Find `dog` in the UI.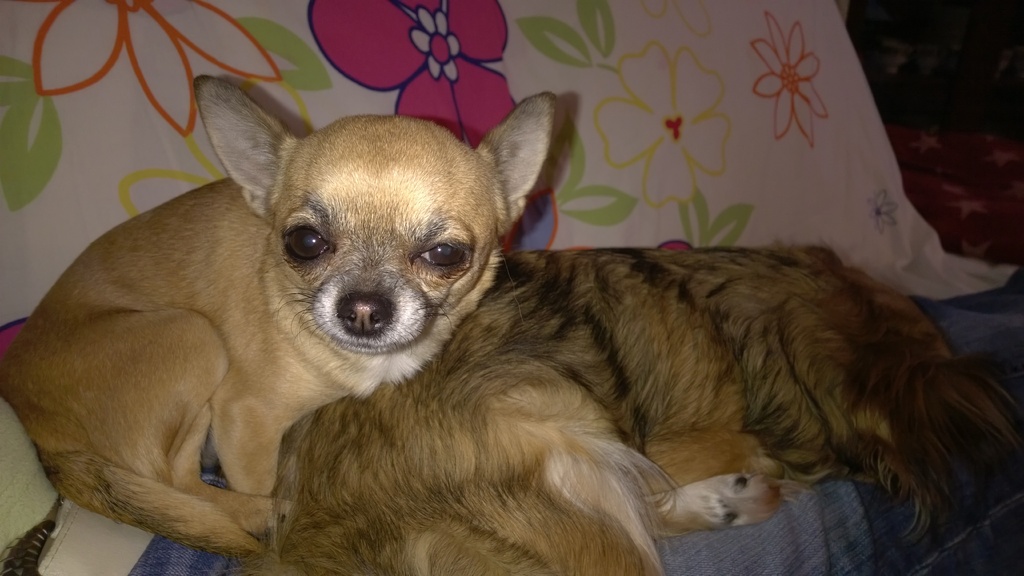
UI element at [0,72,556,563].
